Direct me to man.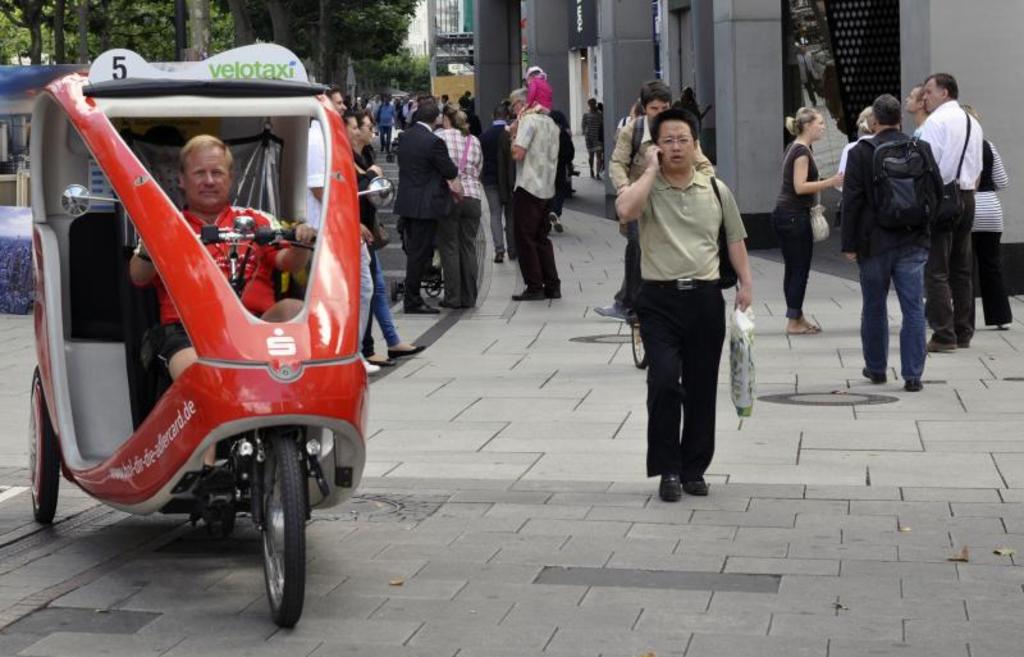
Direction: BBox(124, 129, 310, 385).
